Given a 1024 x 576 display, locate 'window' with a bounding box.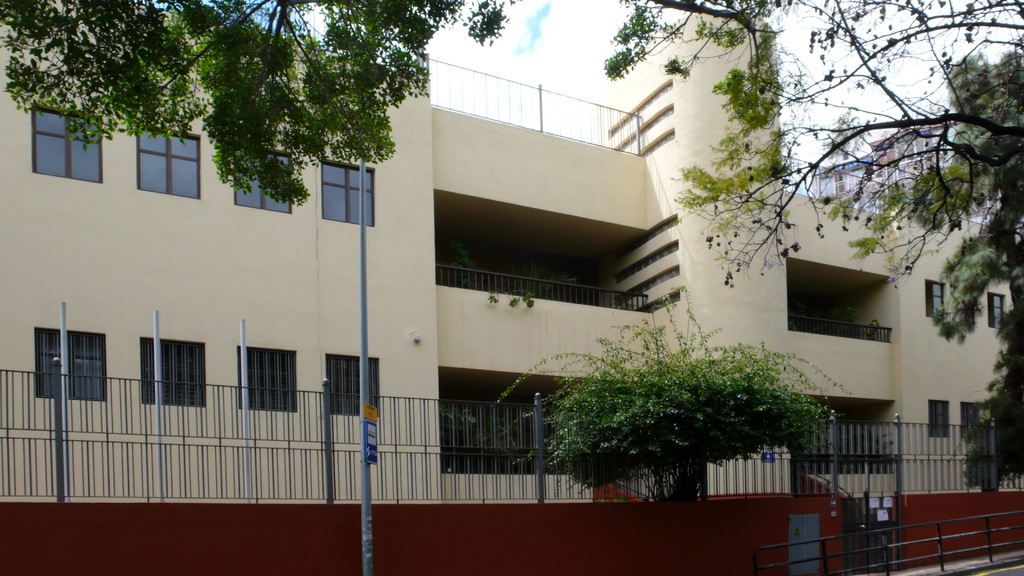
Located: bbox=(33, 104, 106, 183).
